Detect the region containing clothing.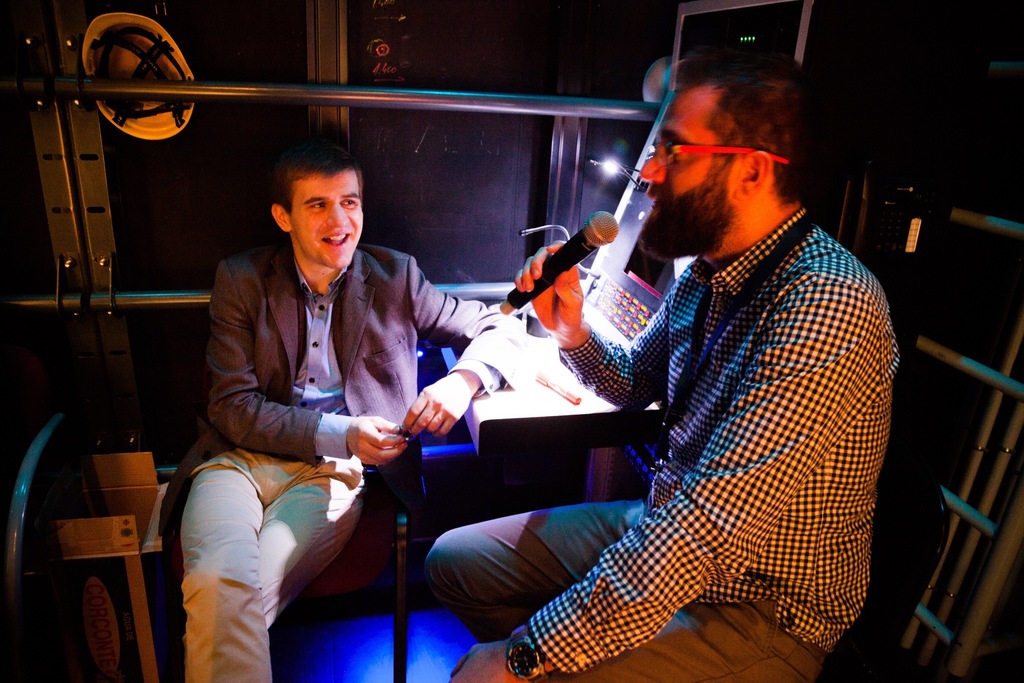
region(524, 158, 899, 682).
